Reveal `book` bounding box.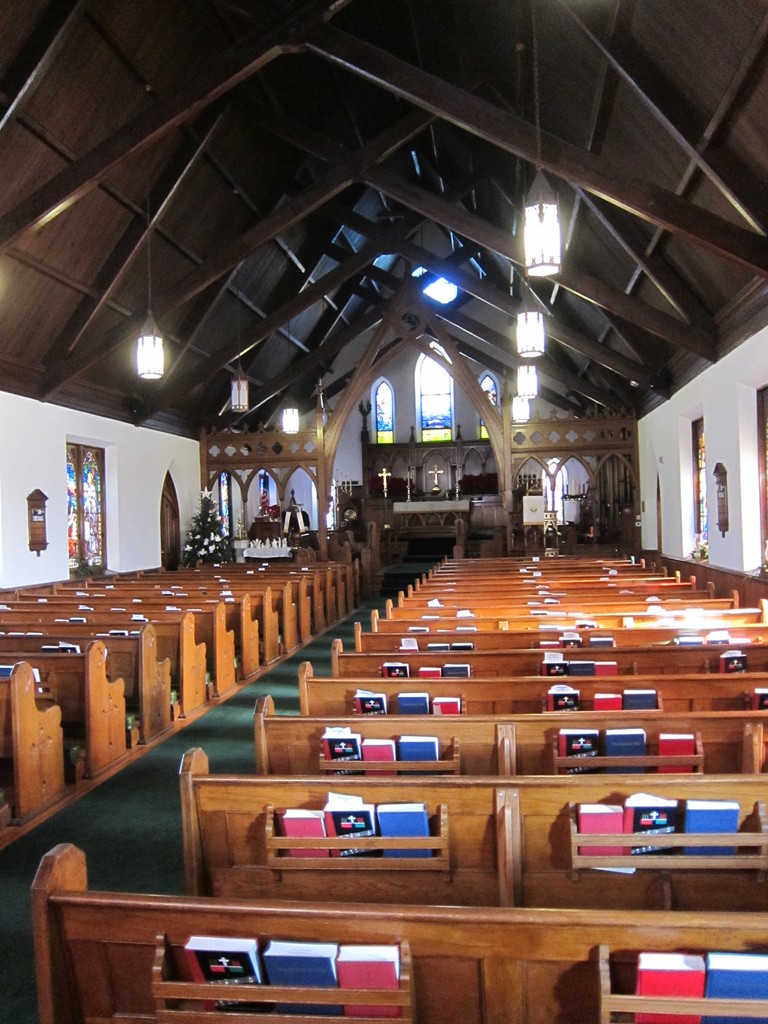
Revealed: [left=415, top=660, right=441, bottom=674].
